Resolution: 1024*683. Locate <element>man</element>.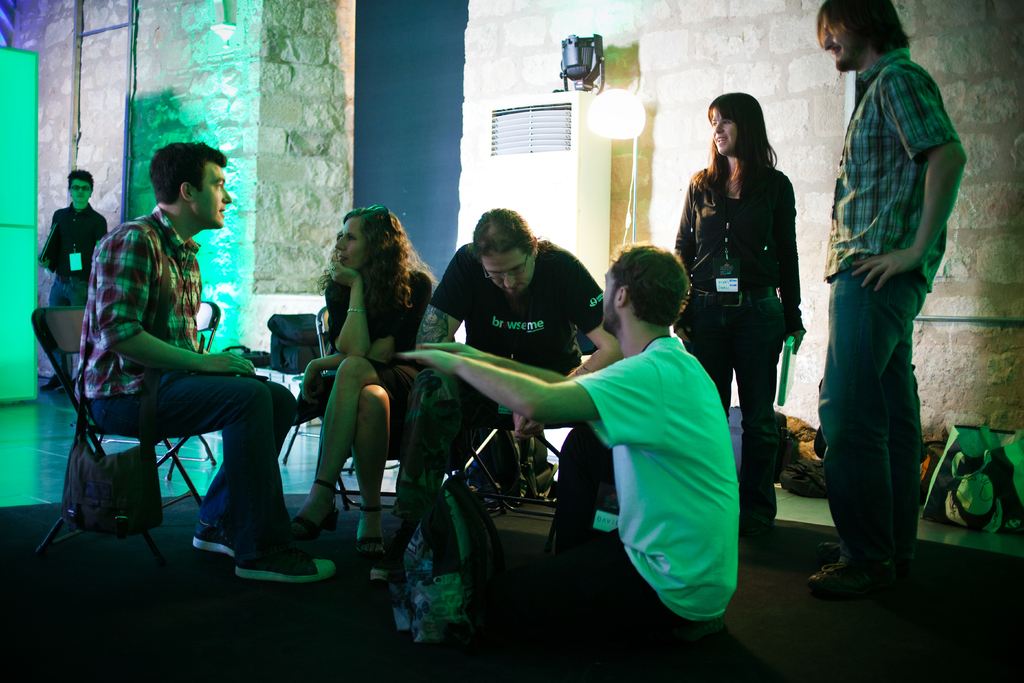
BBox(812, 0, 963, 593).
